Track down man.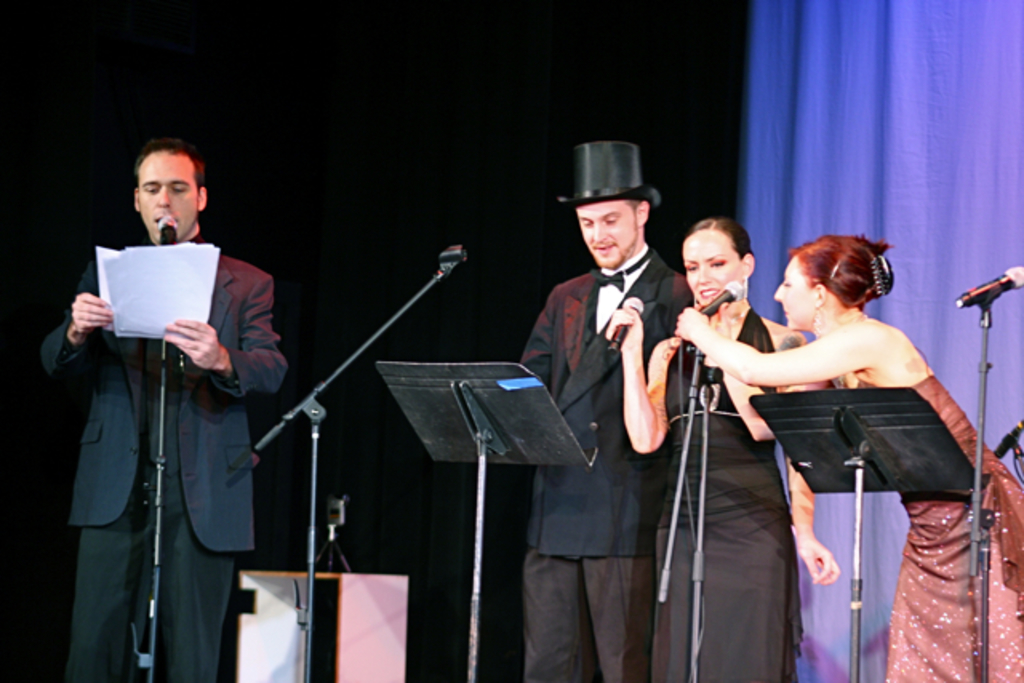
Tracked to bbox(45, 147, 278, 669).
